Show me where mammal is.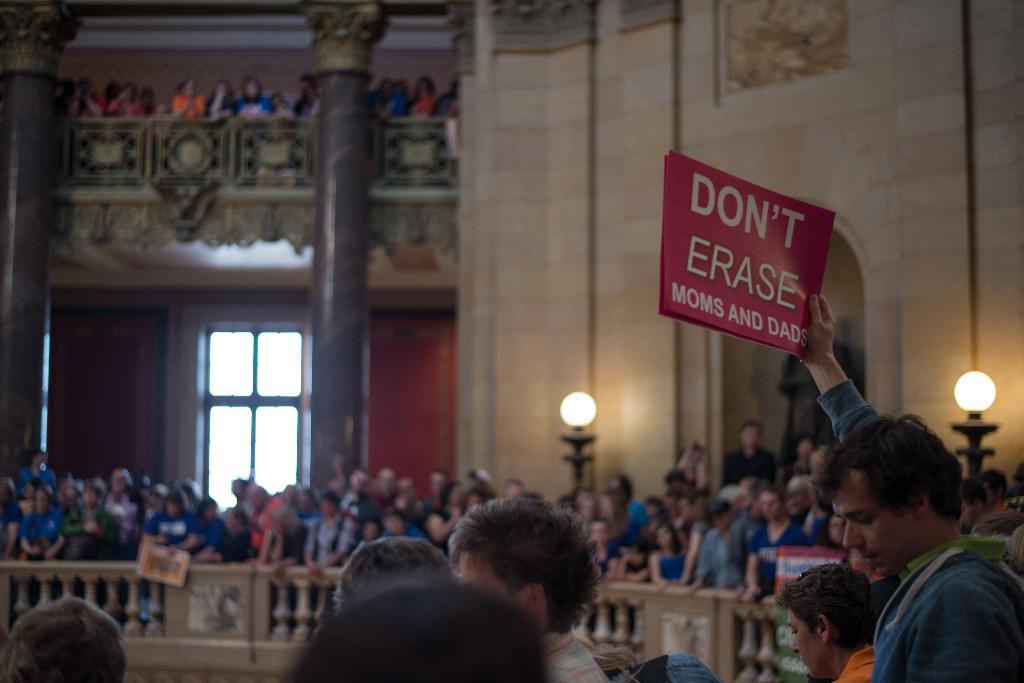
mammal is at <bbox>406, 74, 440, 111</bbox>.
